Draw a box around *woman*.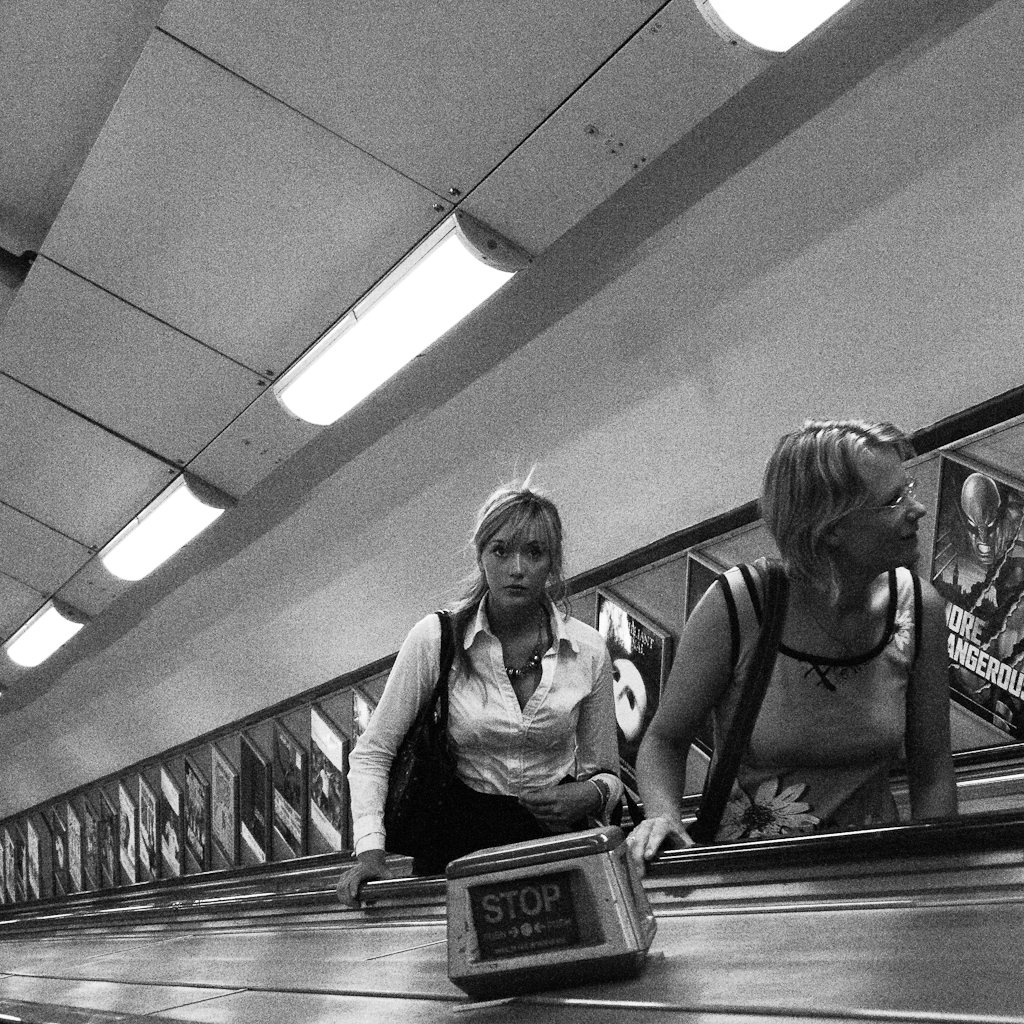
<bbox>335, 467, 625, 907</bbox>.
